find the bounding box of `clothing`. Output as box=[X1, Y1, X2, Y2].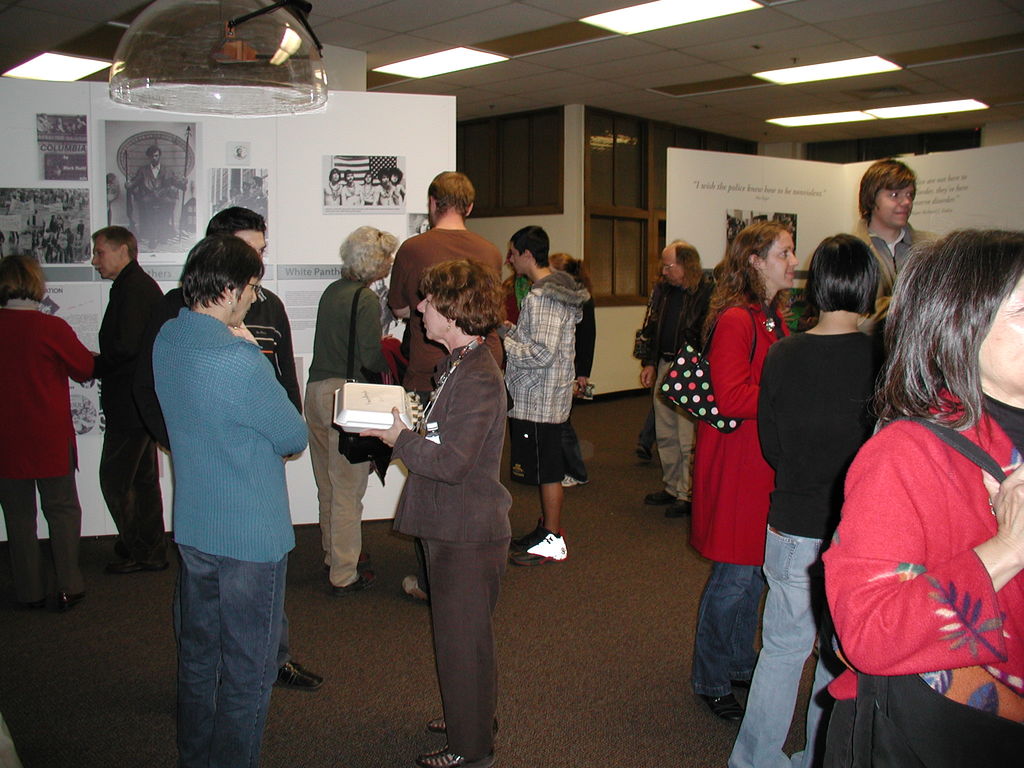
box=[151, 305, 308, 767].
